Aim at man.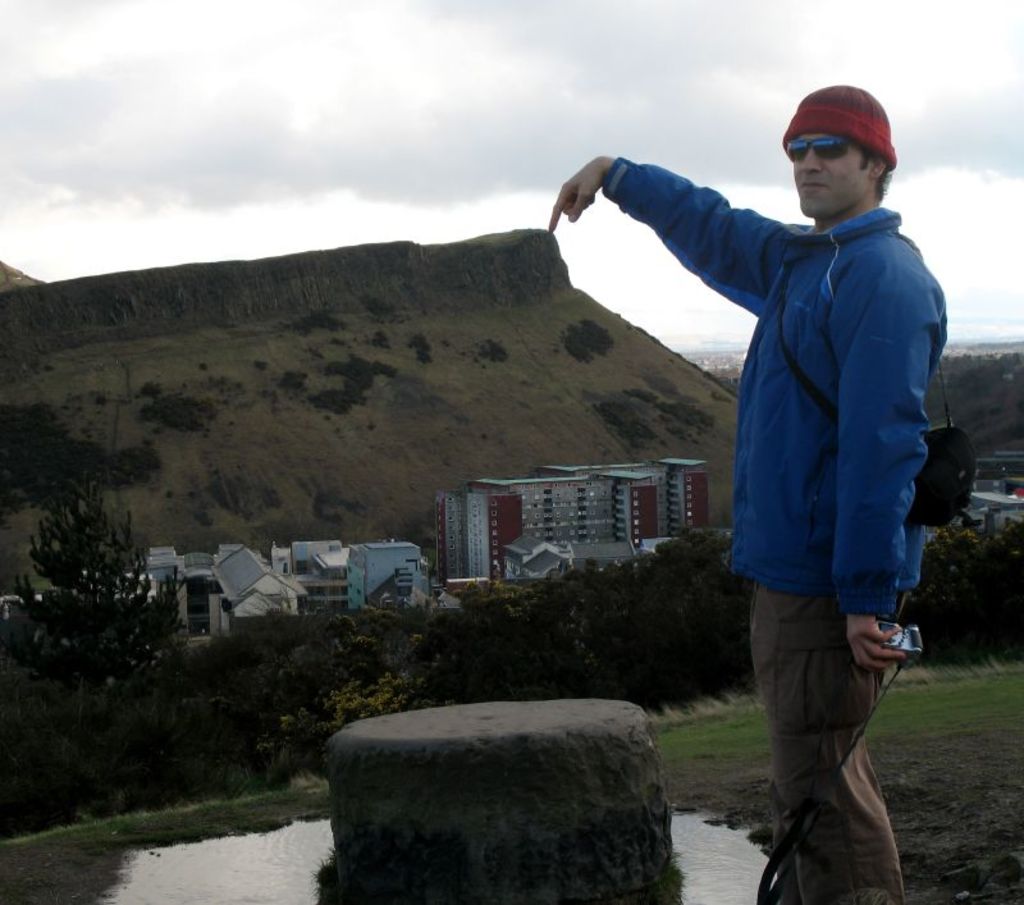
Aimed at box=[572, 26, 972, 808].
